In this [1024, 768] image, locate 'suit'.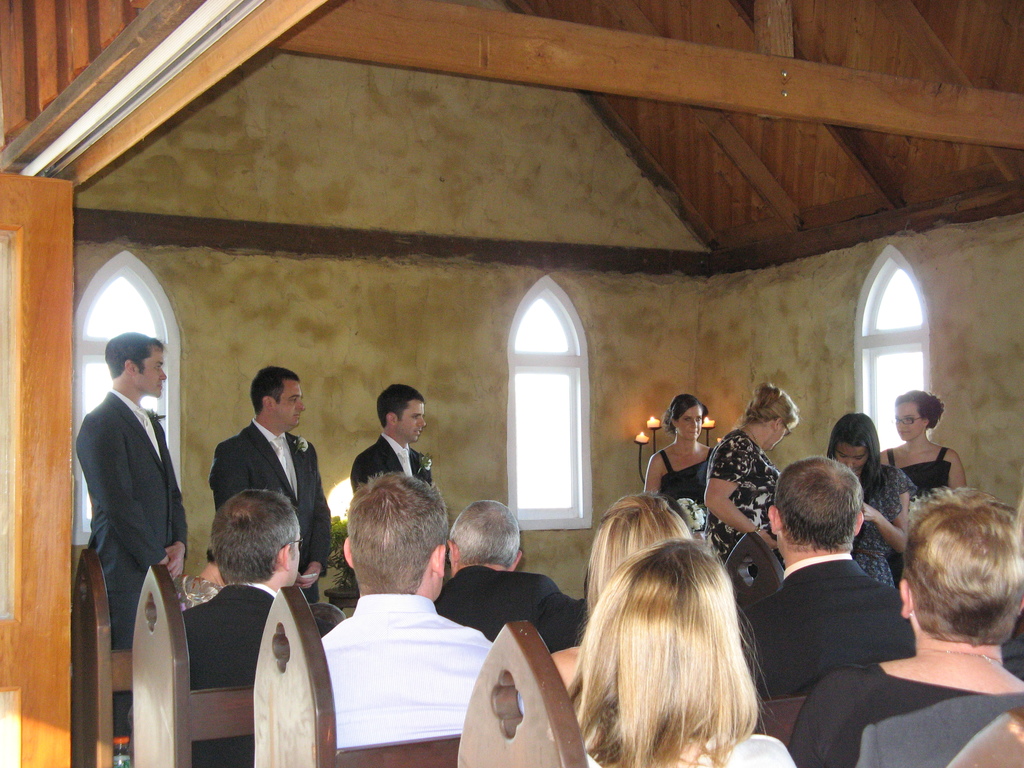
Bounding box: (x1=74, y1=389, x2=188, y2=733).
